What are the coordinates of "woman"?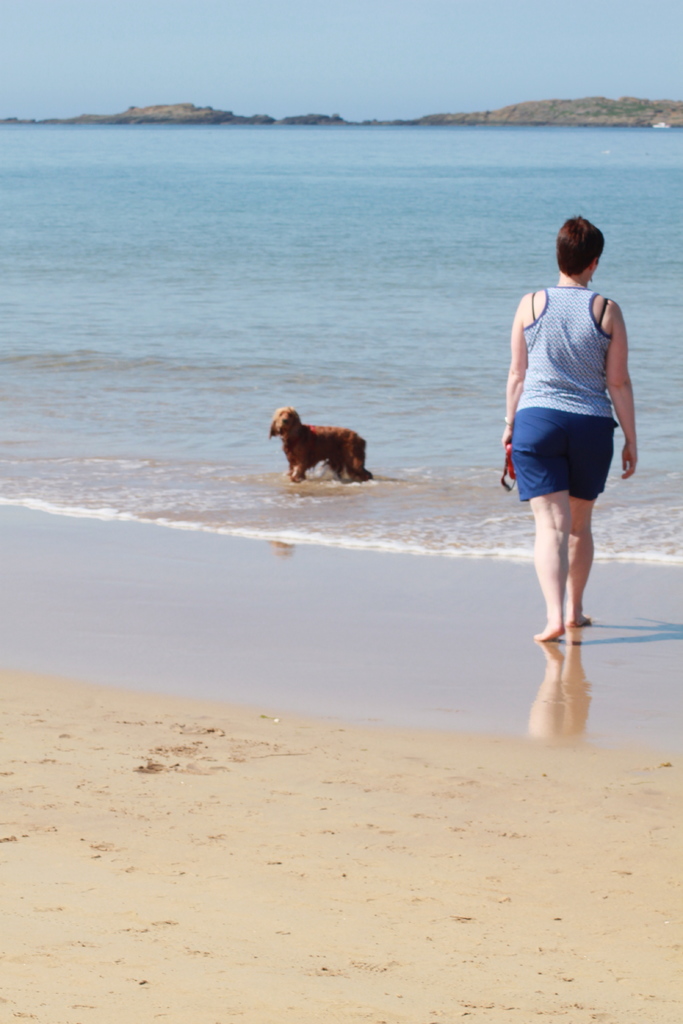
(490, 207, 643, 653).
